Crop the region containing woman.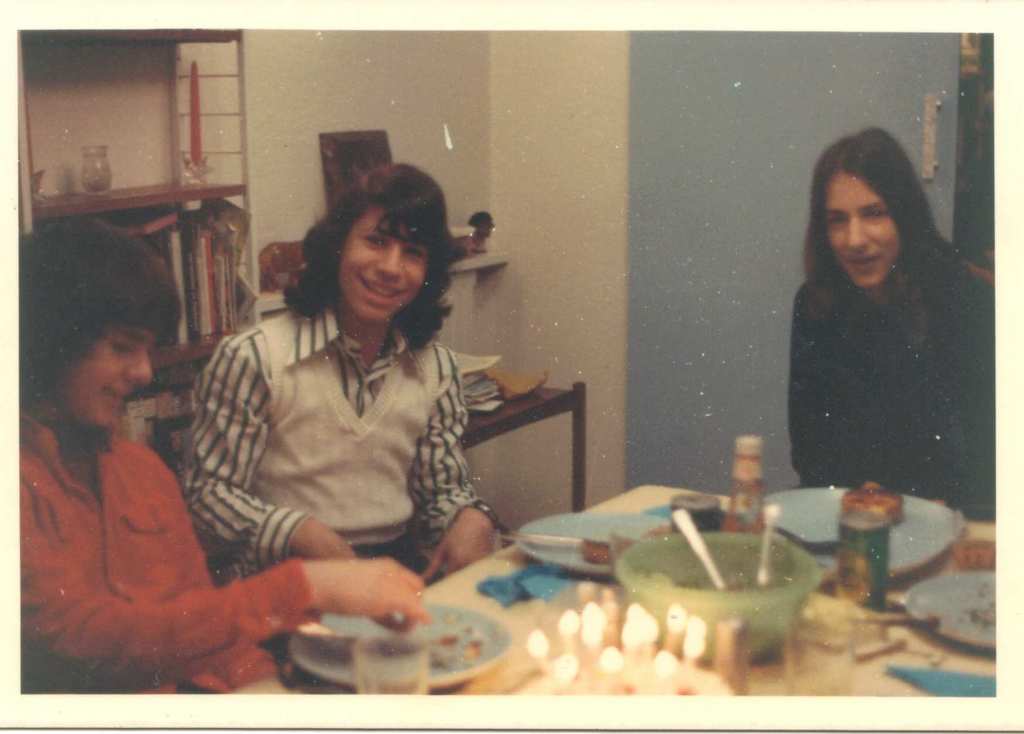
Crop region: bbox(776, 118, 984, 532).
